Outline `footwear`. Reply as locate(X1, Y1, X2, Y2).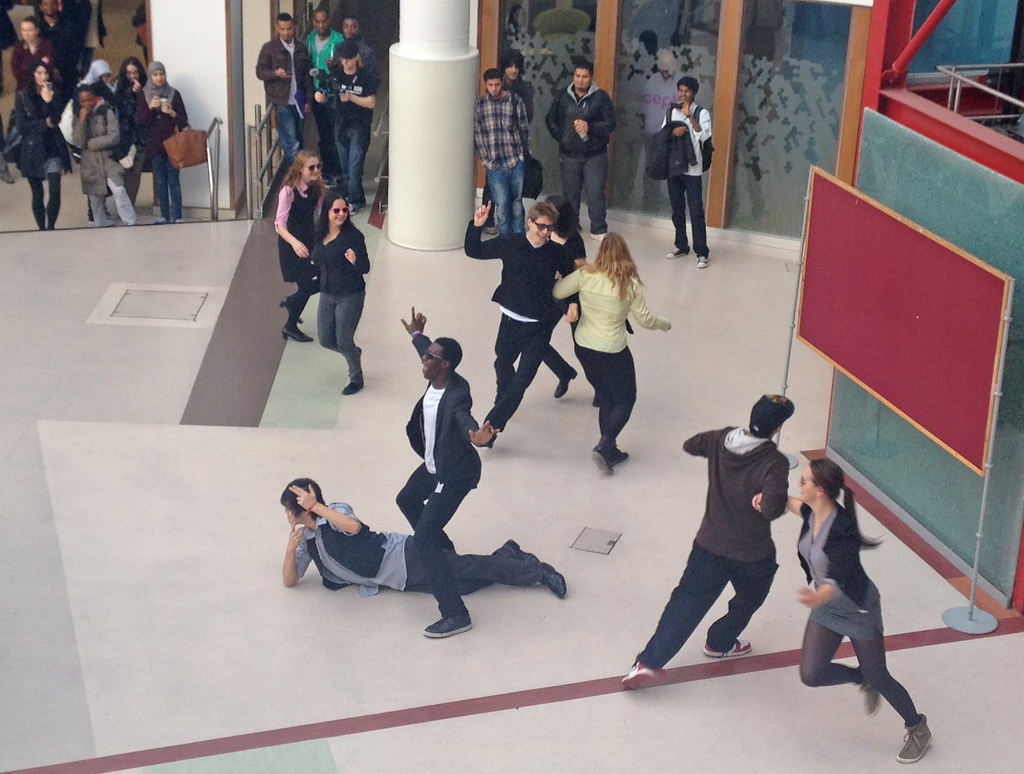
locate(696, 249, 712, 265).
